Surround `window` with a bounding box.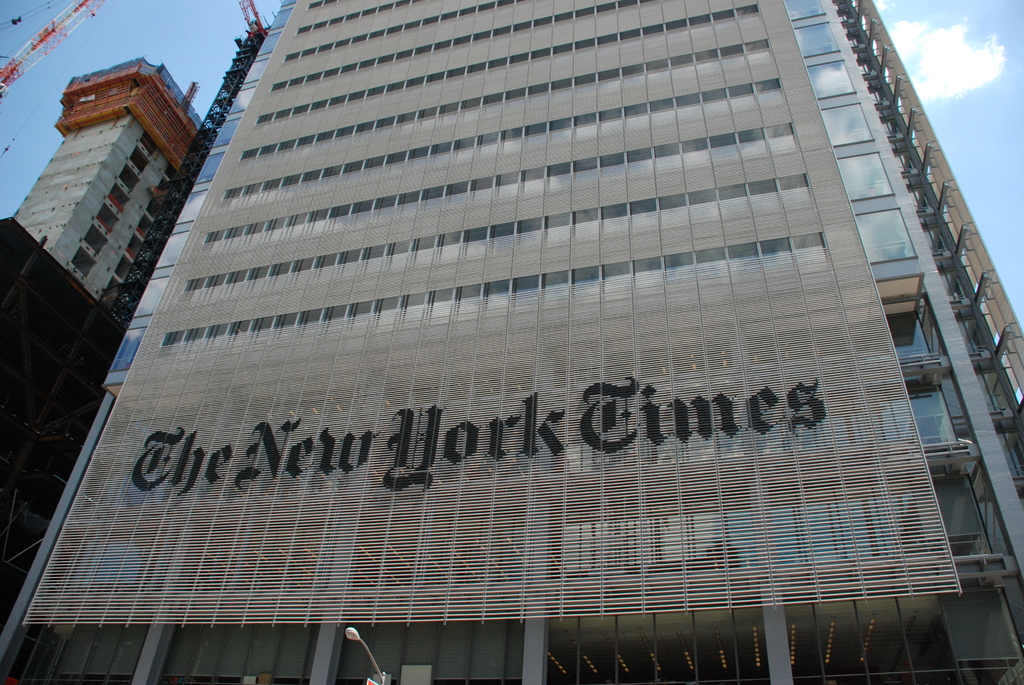
97/201/121/233.
